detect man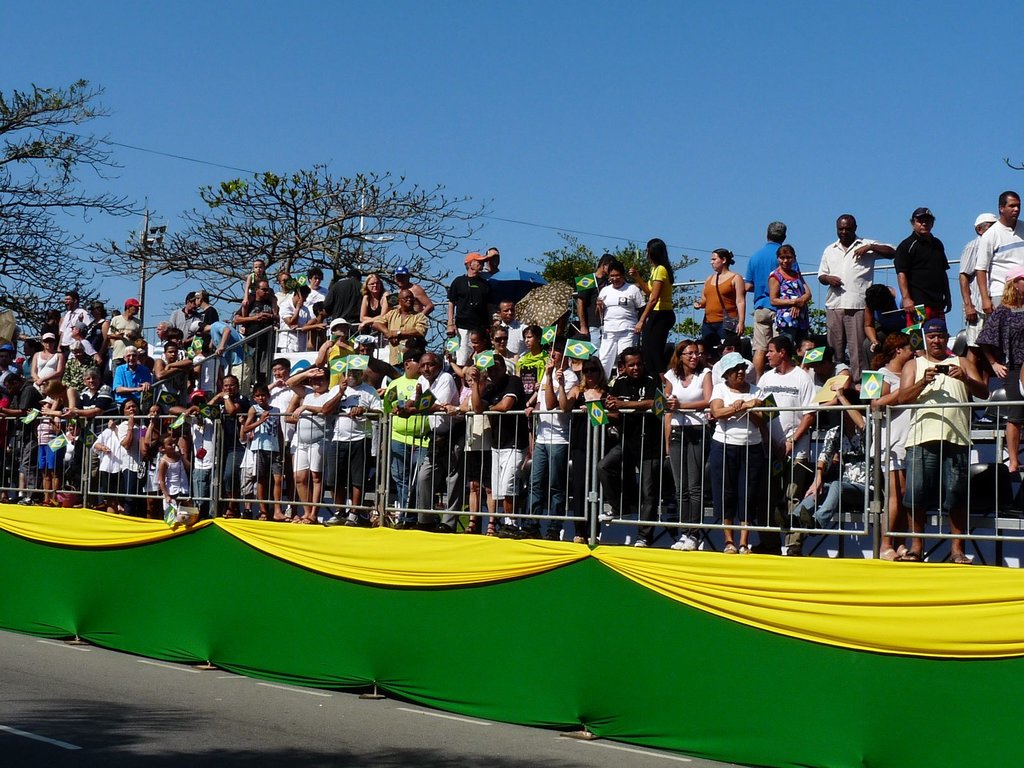
box(828, 214, 895, 356)
